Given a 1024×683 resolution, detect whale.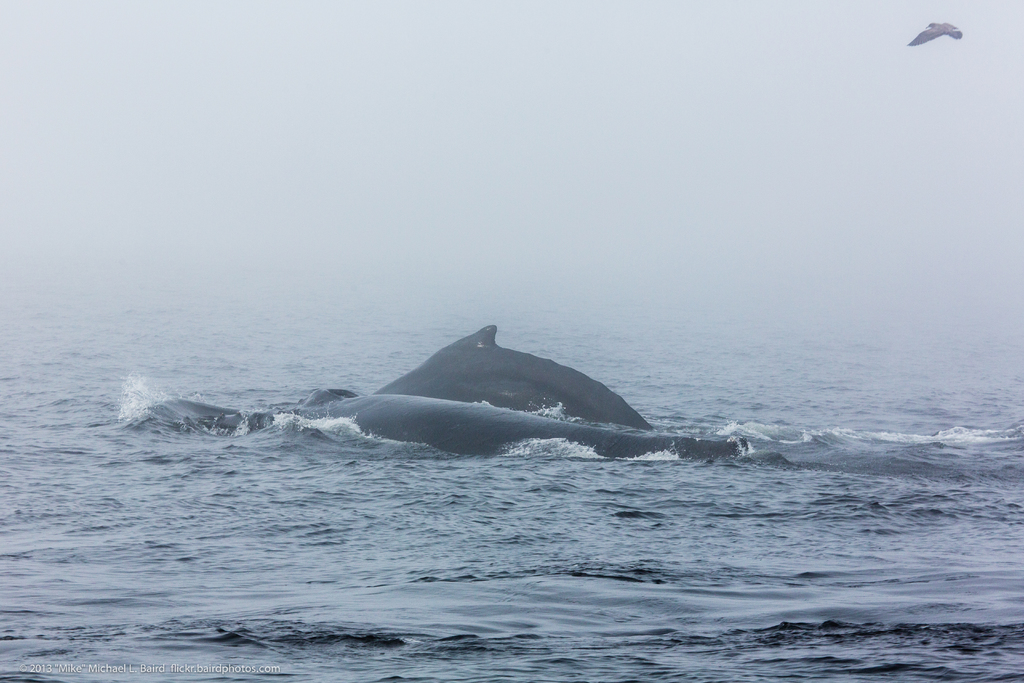
select_region(378, 321, 653, 433).
